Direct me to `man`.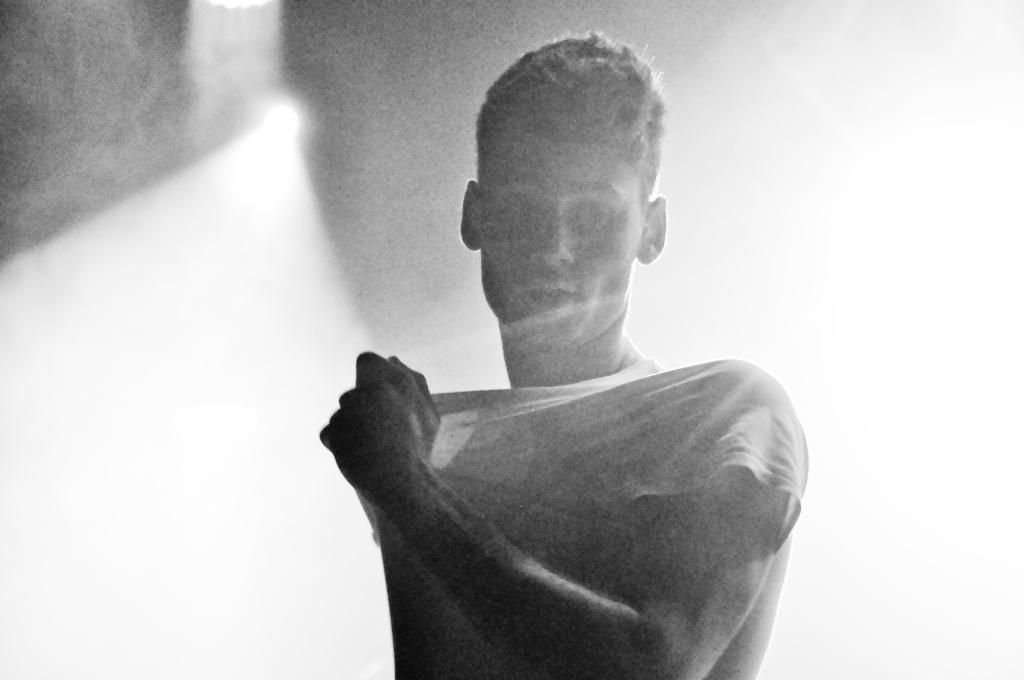
Direction: 275/47/852/671.
